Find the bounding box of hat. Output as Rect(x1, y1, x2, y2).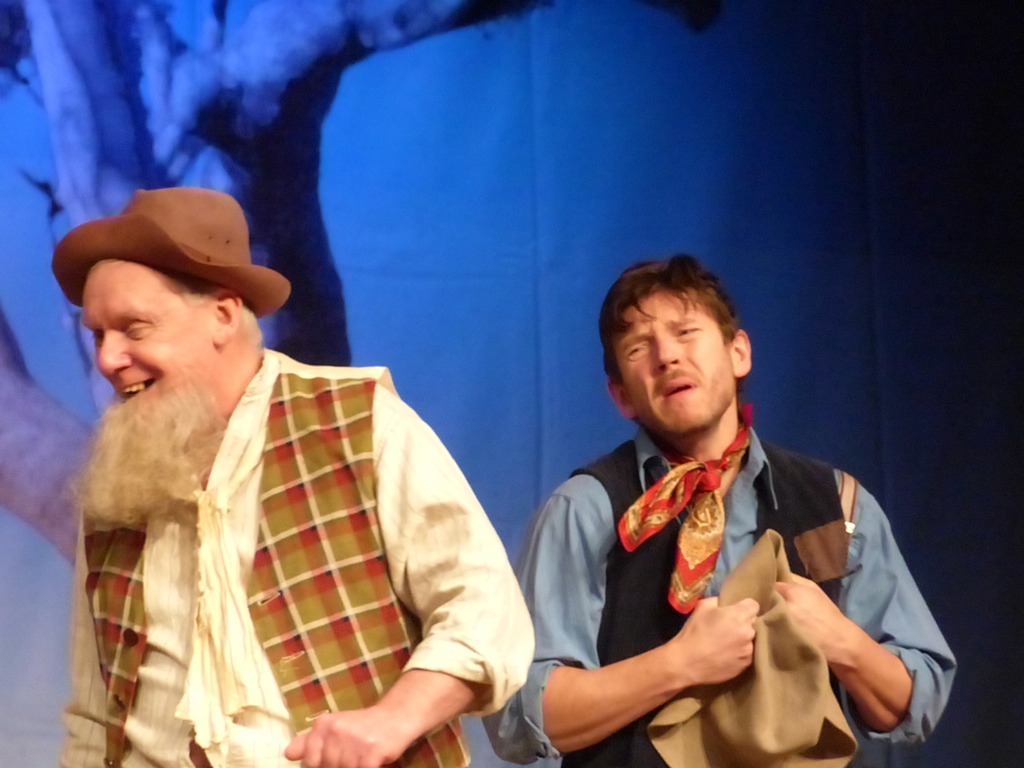
Rect(48, 182, 303, 326).
